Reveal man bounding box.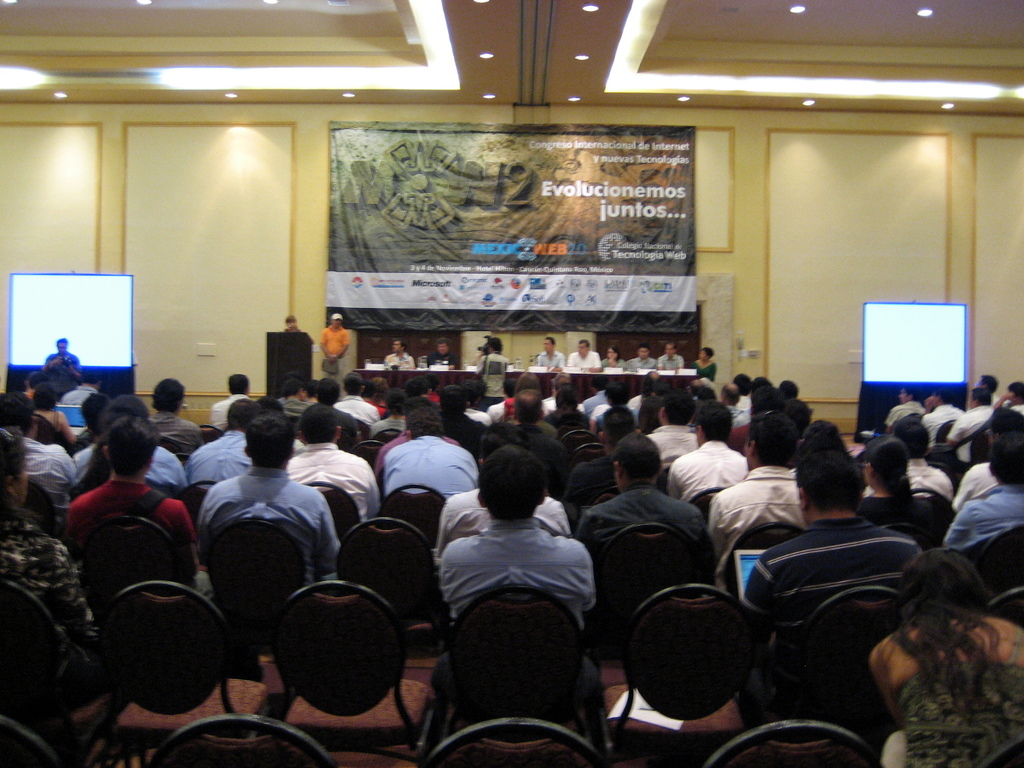
Revealed: [left=67, top=396, right=185, bottom=491].
